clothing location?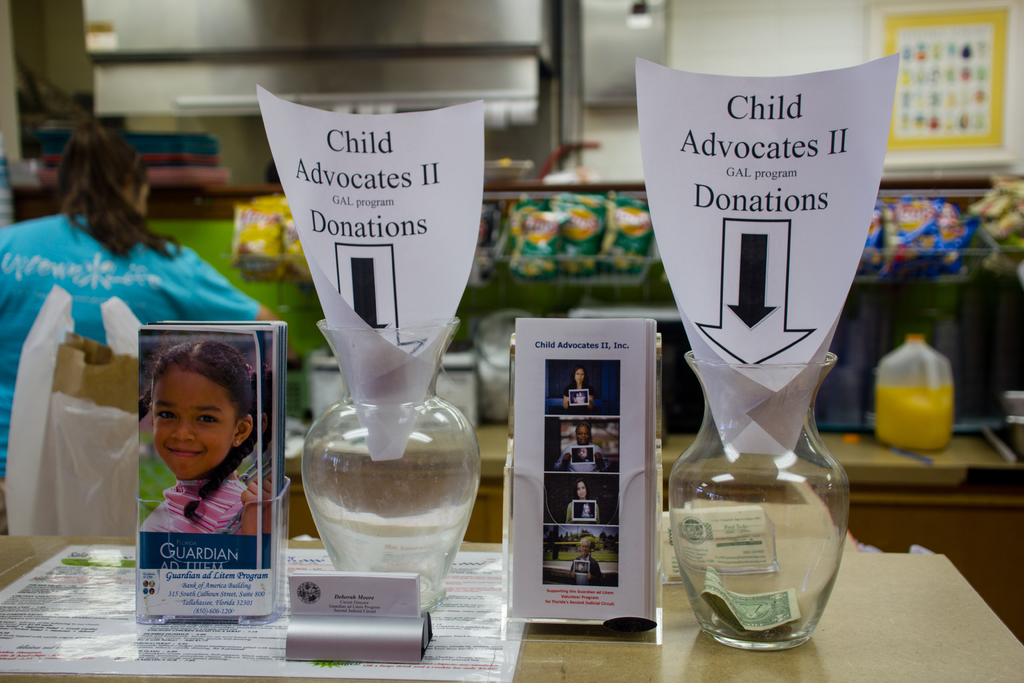
rect(143, 473, 250, 531)
